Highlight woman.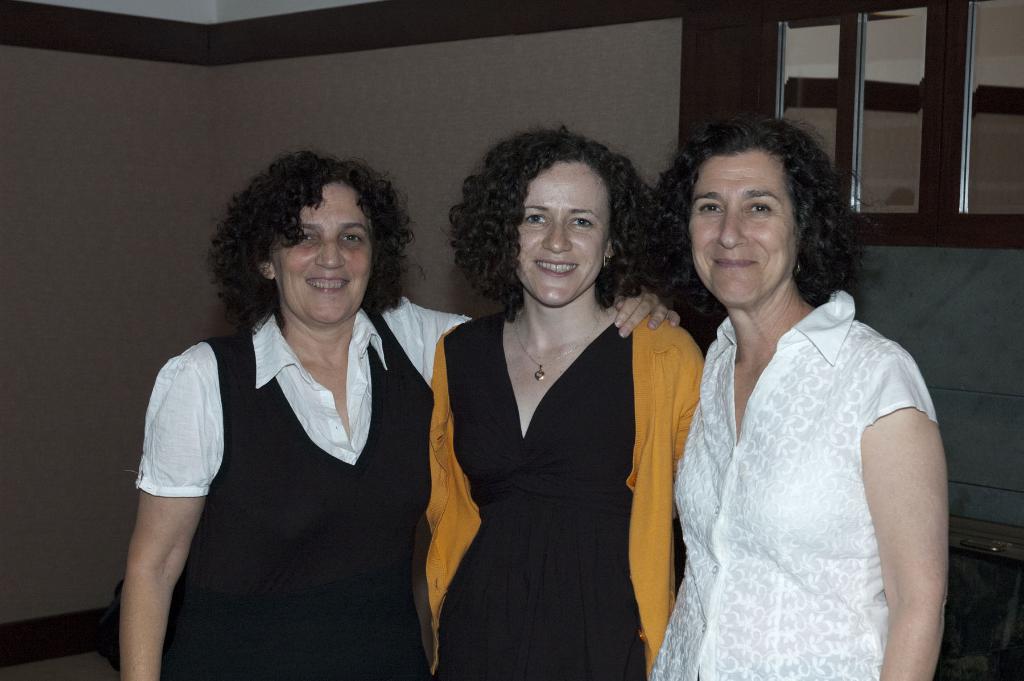
Highlighted region: x1=118 y1=149 x2=682 y2=680.
